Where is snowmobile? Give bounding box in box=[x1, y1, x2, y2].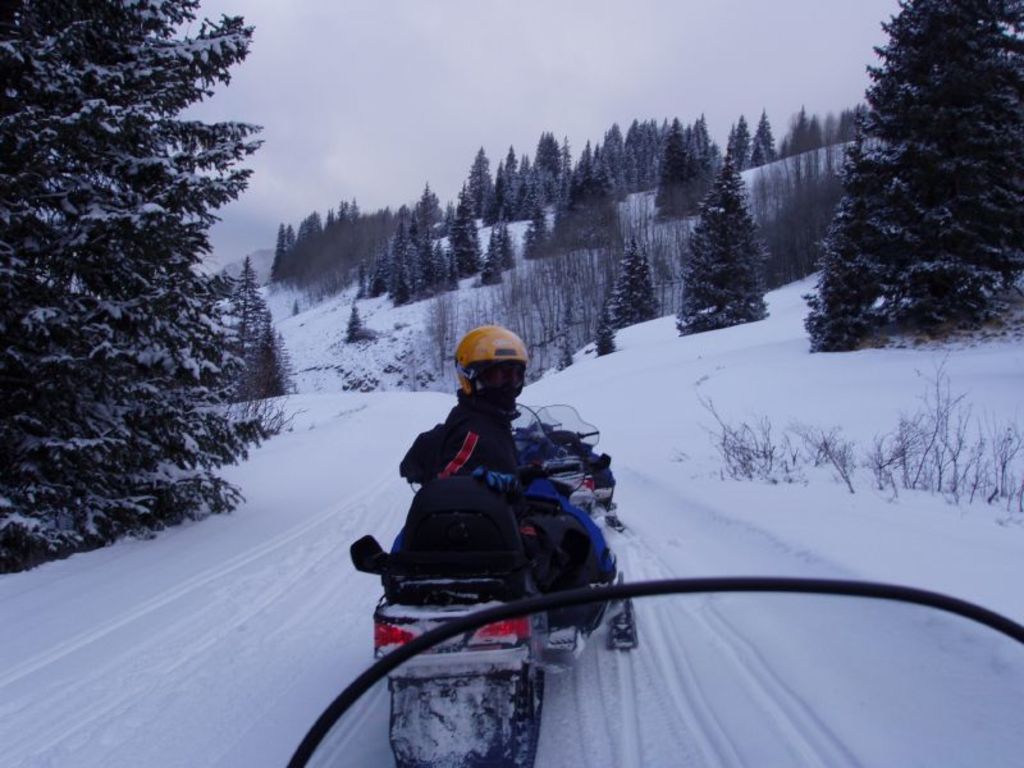
box=[352, 401, 639, 764].
